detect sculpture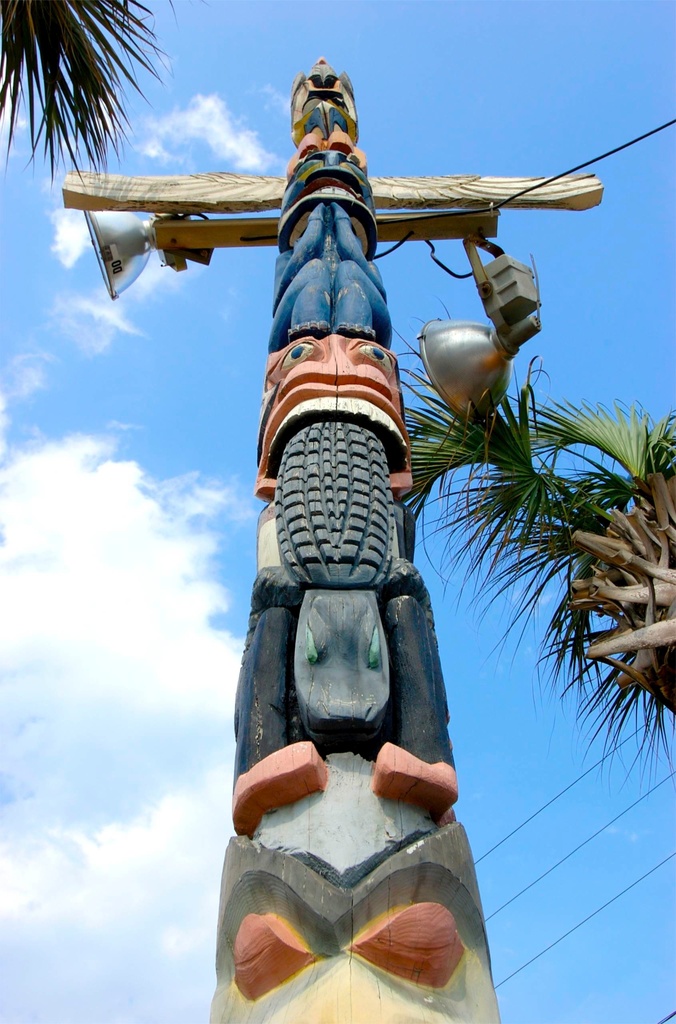
BBox(89, 63, 628, 1023)
